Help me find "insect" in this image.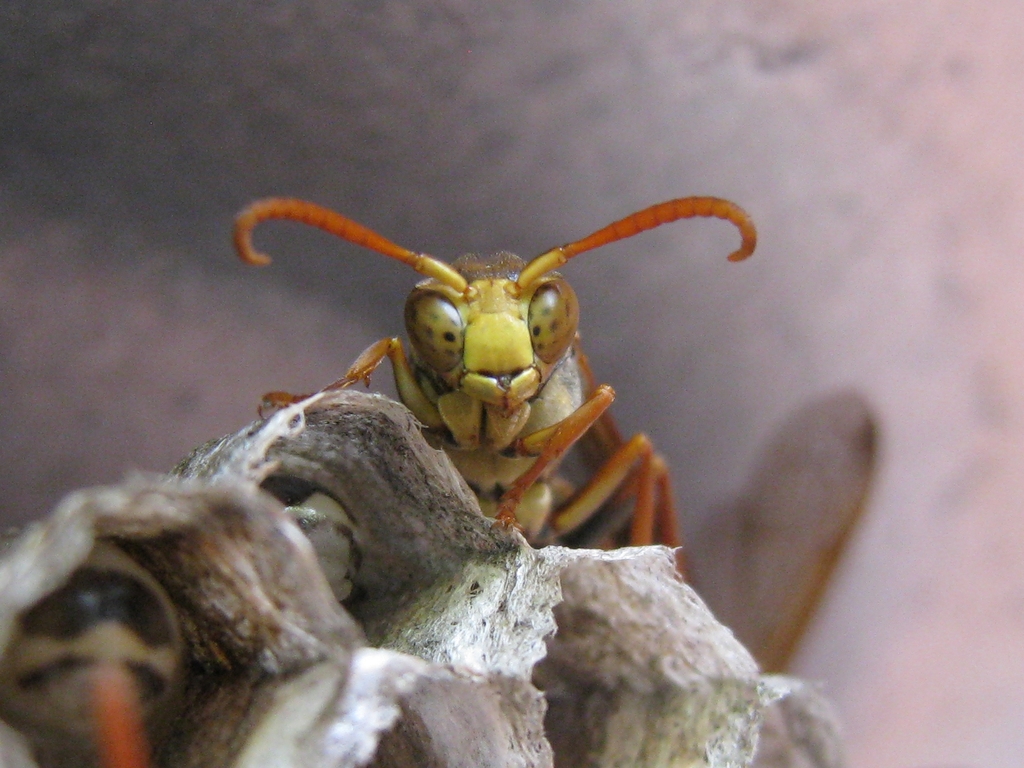
Found it: 686, 385, 886, 675.
